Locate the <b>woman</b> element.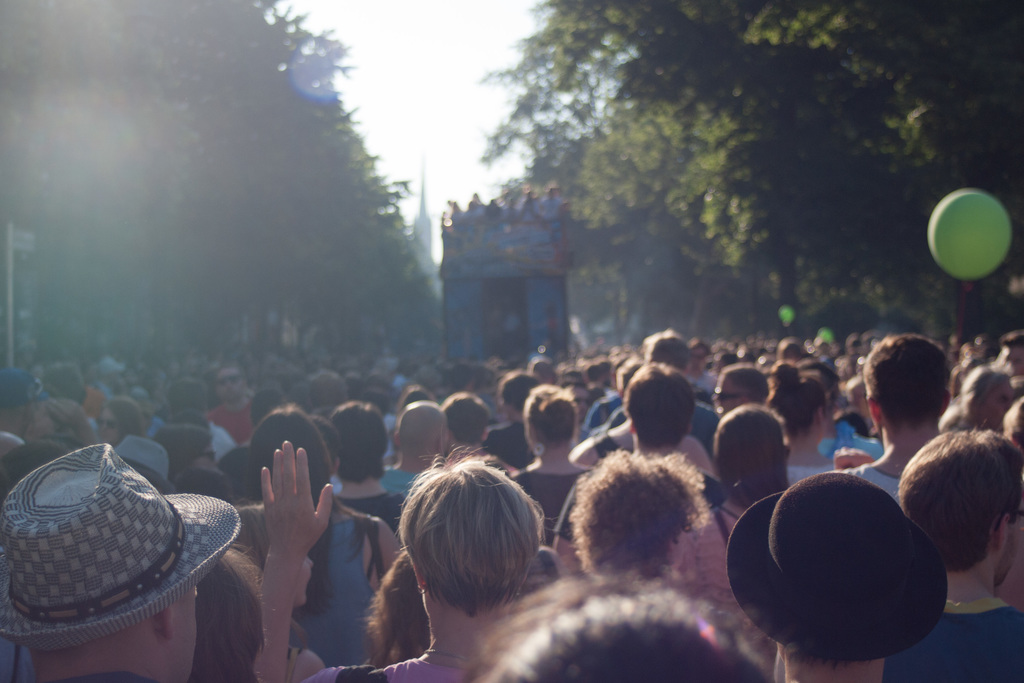
Element bbox: x1=182 y1=543 x2=337 y2=682.
